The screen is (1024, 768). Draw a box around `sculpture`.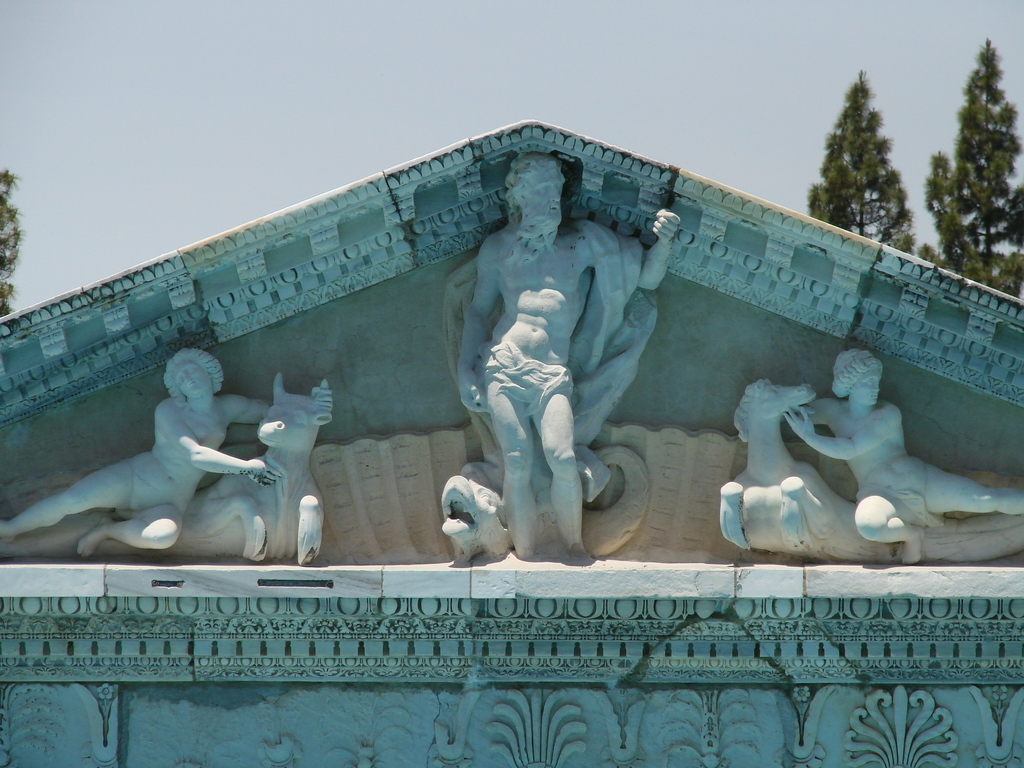
BBox(437, 443, 652, 574).
